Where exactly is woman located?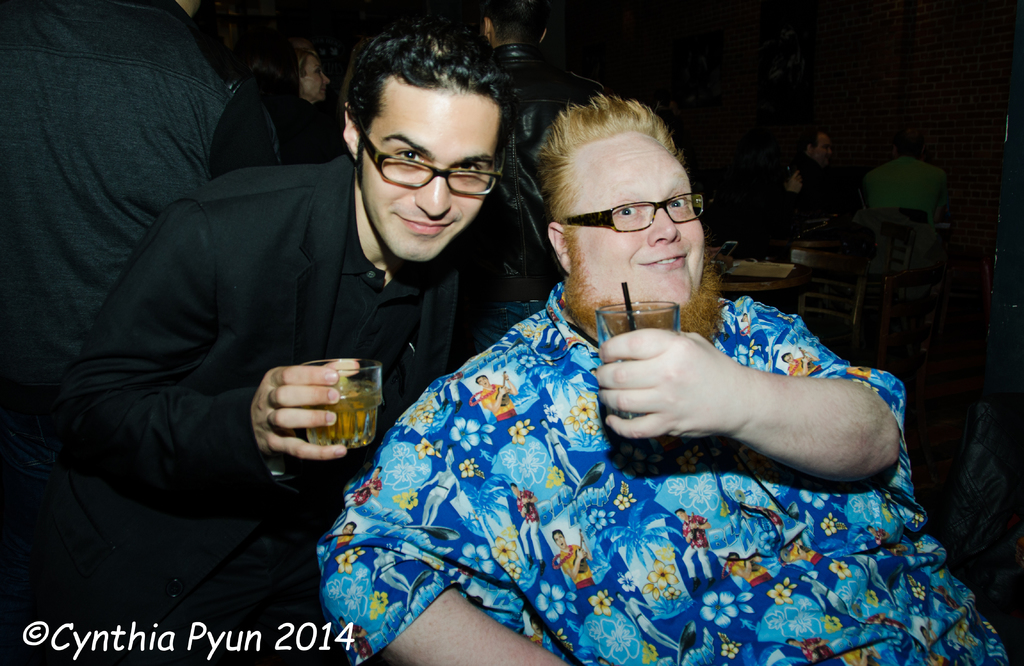
Its bounding box is left=209, top=44, right=331, bottom=165.
